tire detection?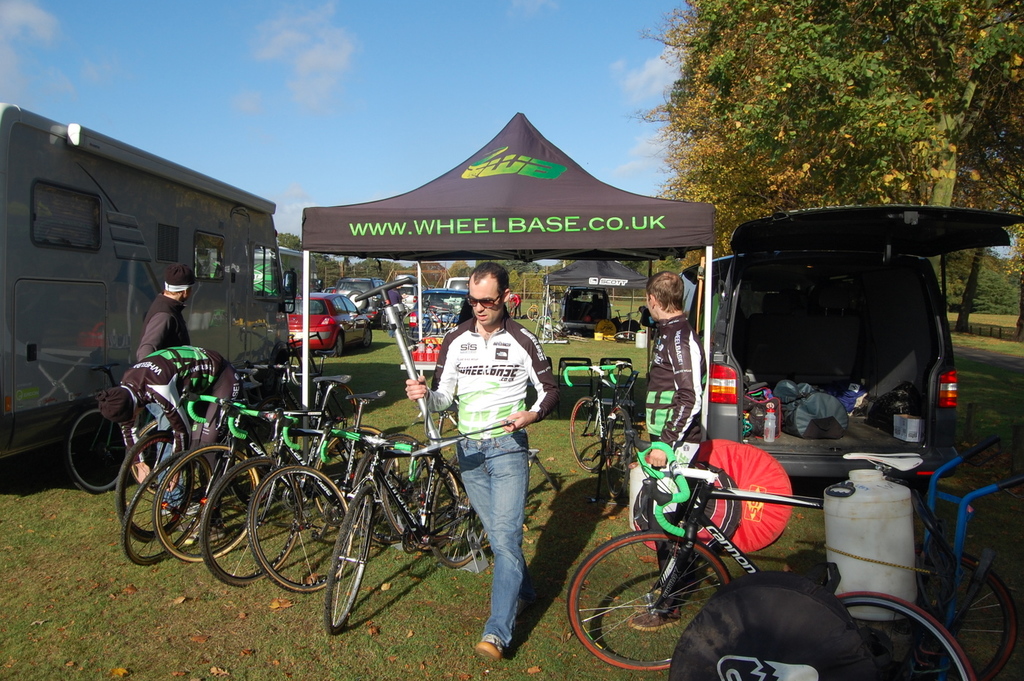
BBox(324, 485, 376, 636)
